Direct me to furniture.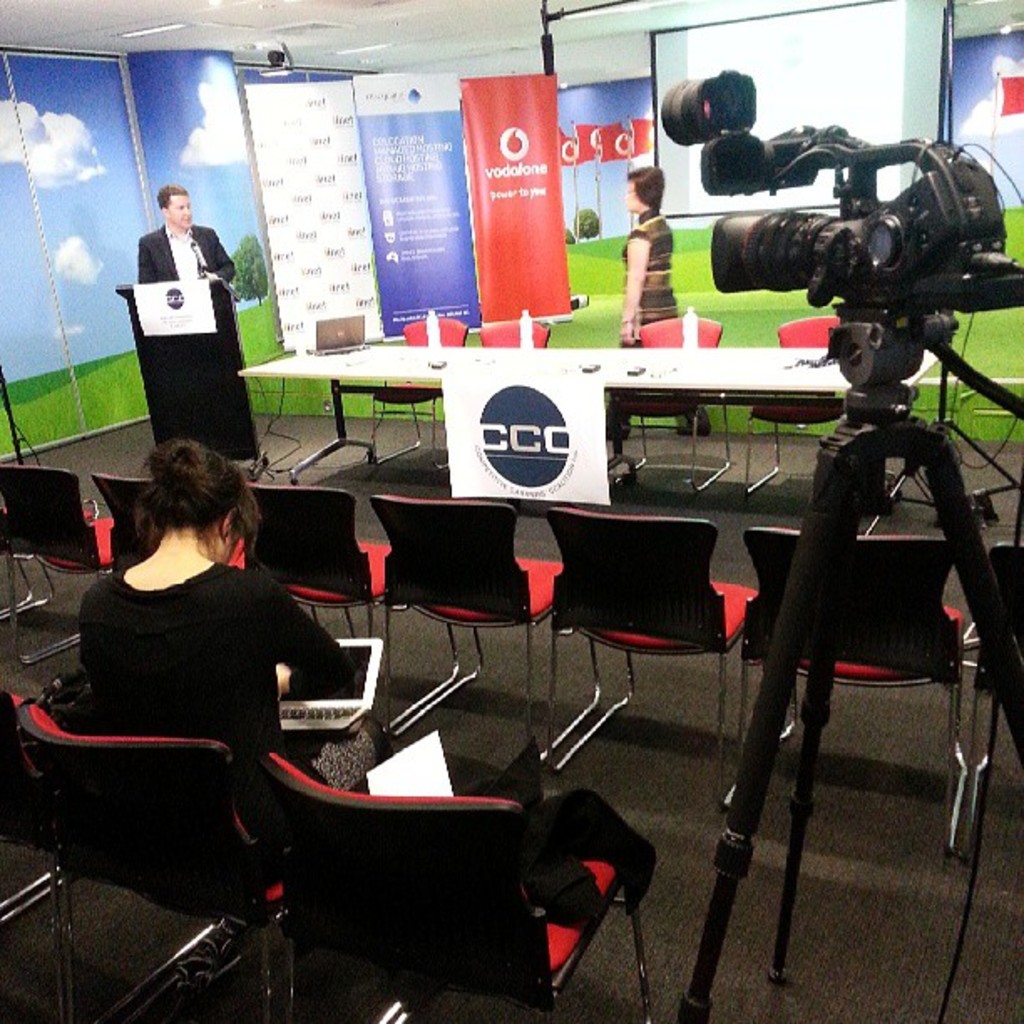
Direction: {"left": 0, "top": 684, "right": 231, "bottom": 1021}.
